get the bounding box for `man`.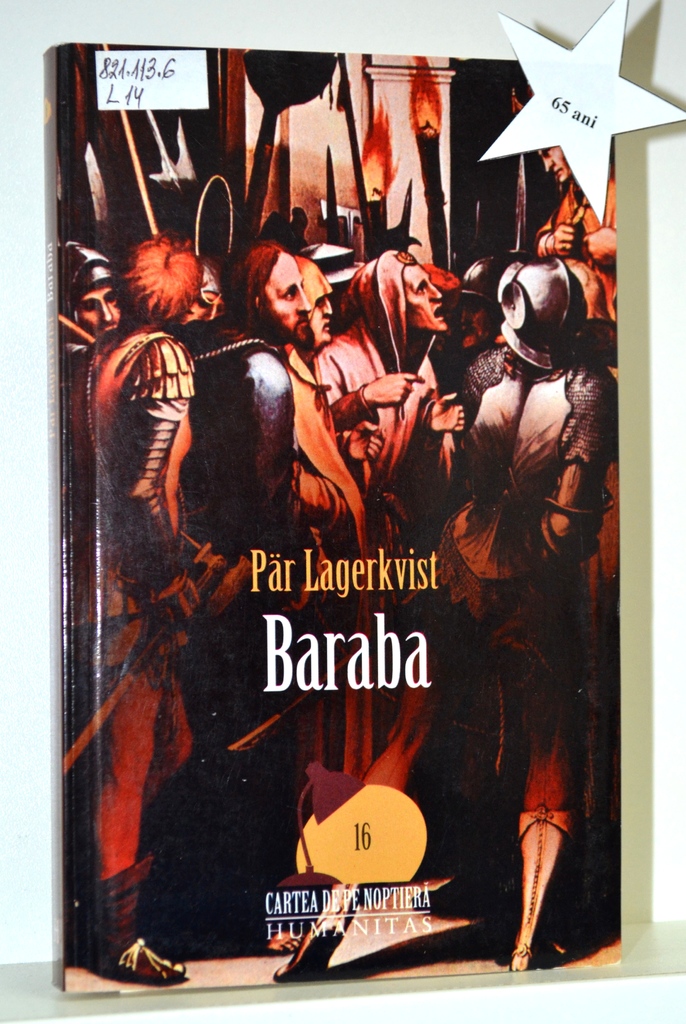
x1=281, y1=257, x2=358, y2=519.
